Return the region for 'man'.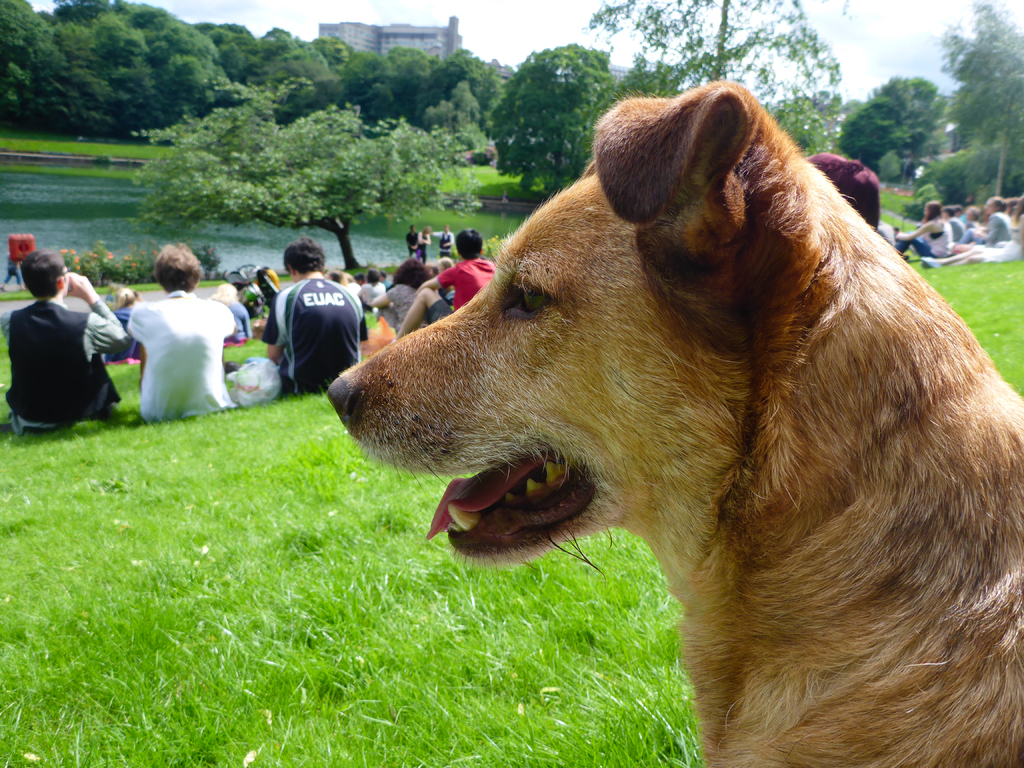
(x1=257, y1=240, x2=370, y2=399).
